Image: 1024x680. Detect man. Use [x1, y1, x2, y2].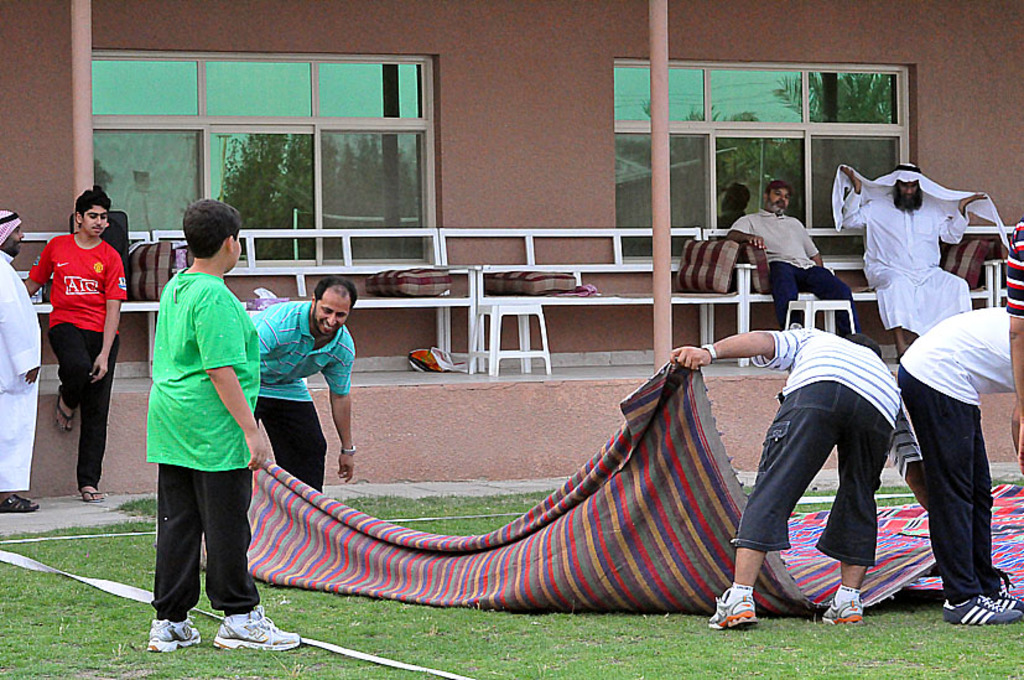
[1009, 220, 1023, 441].
